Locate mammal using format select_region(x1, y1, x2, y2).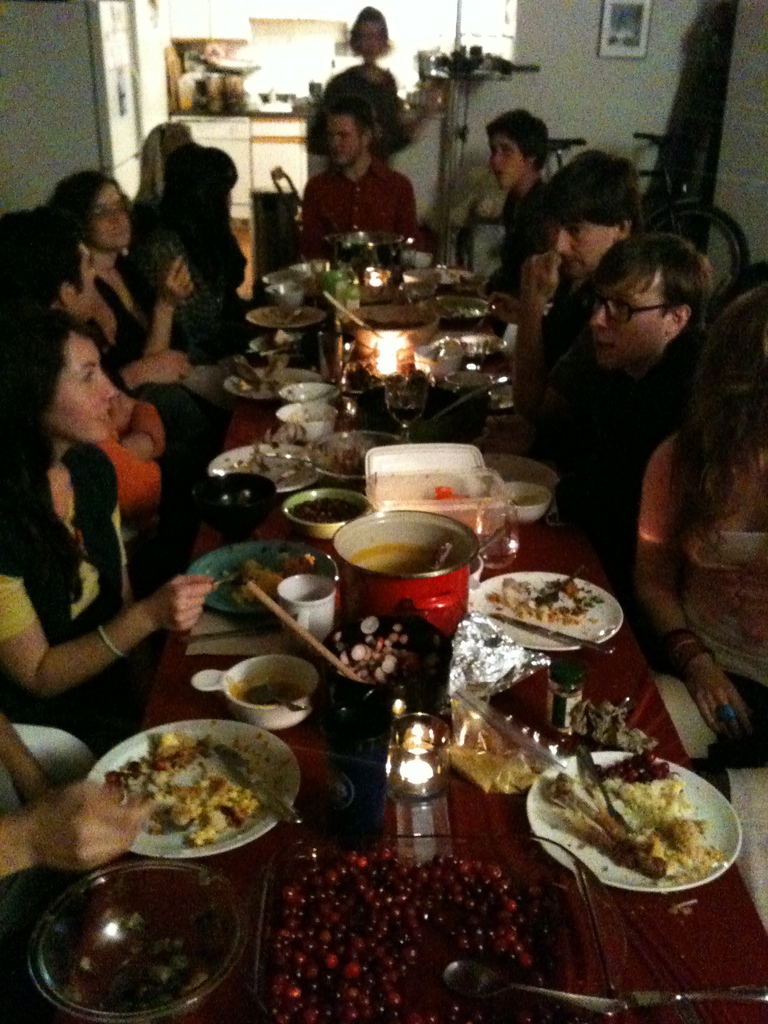
select_region(300, 4, 410, 162).
